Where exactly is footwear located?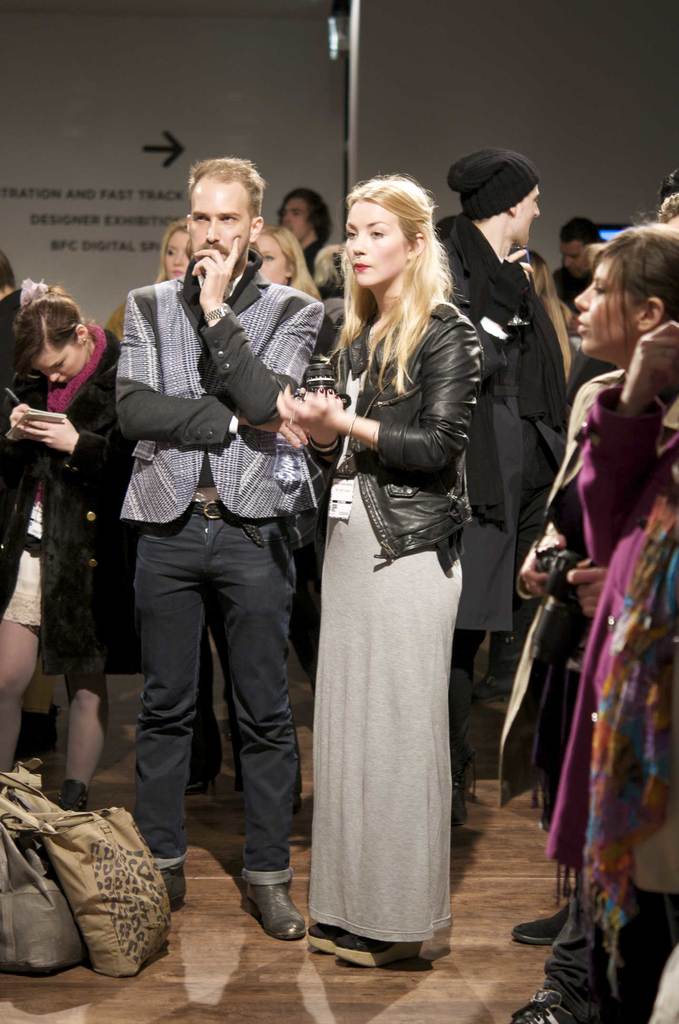
Its bounding box is (66, 779, 97, 817).
